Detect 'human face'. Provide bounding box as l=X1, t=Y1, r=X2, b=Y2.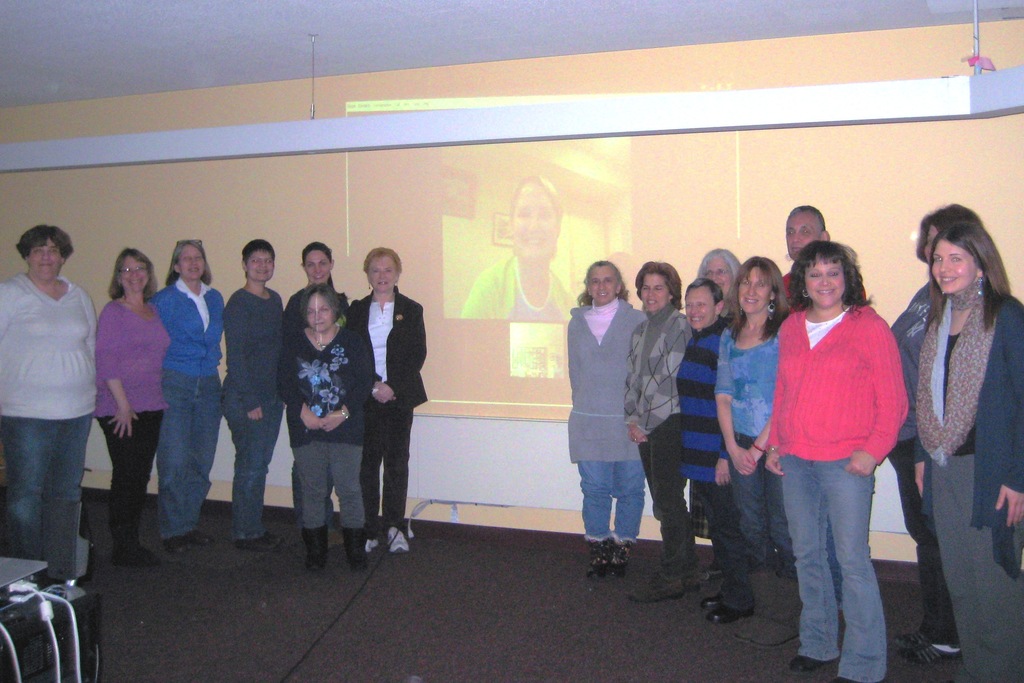
l=32, t=244, r=62, b=280.
